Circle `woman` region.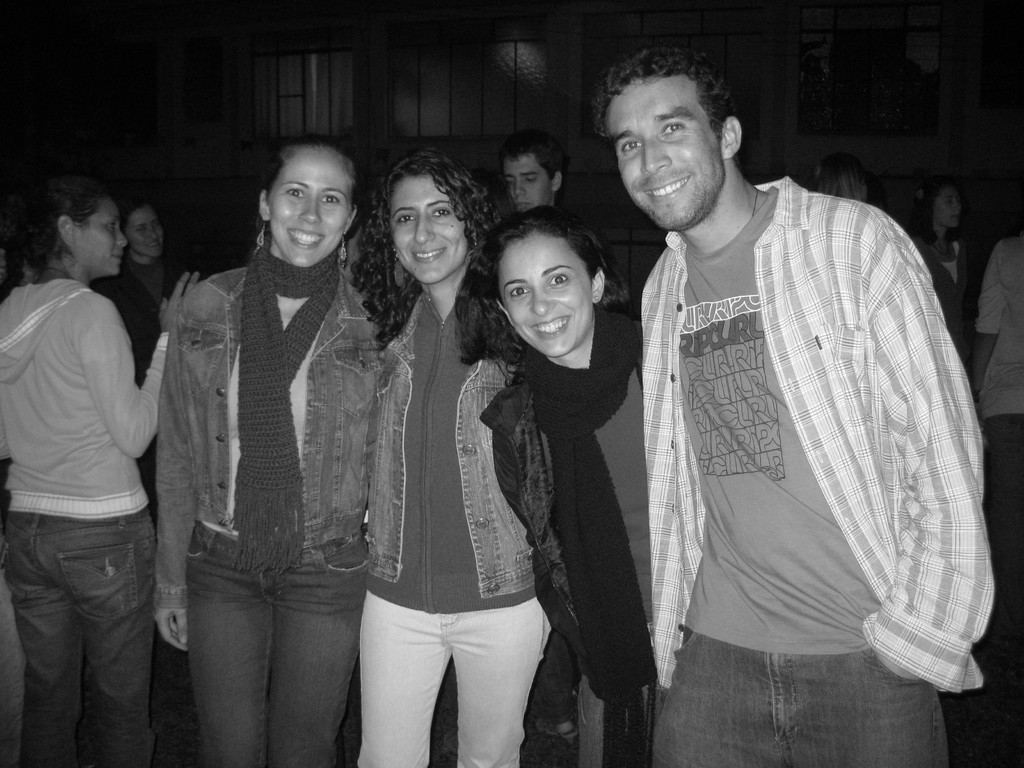
Region: select_region(458, 197, 648, 767).
